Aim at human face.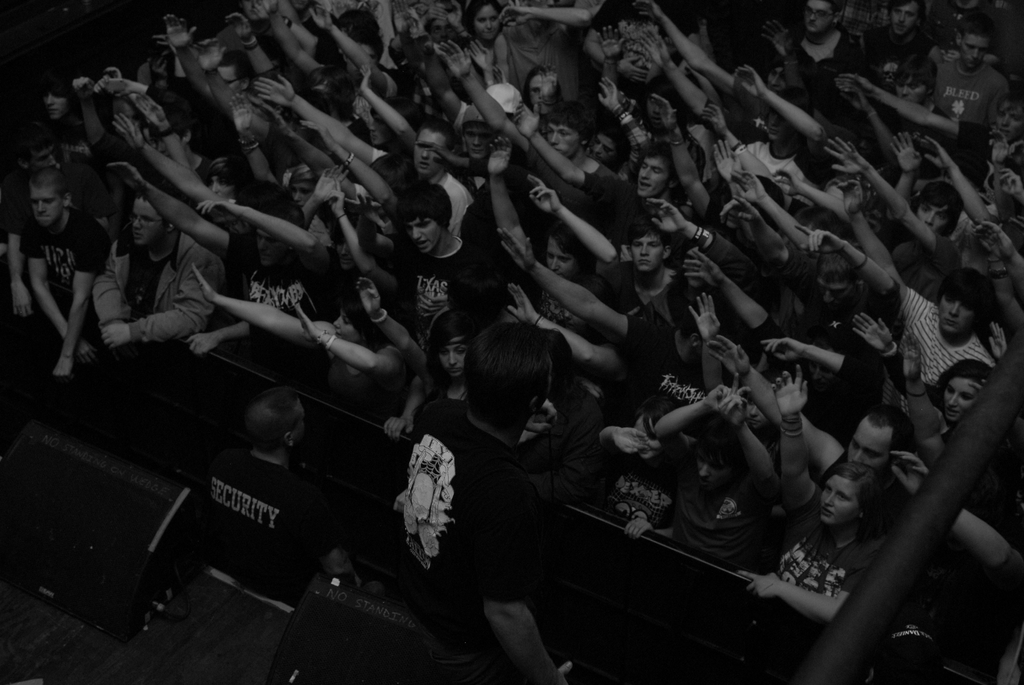
Aimed at <region>943, 382, 976, 423</region>.
